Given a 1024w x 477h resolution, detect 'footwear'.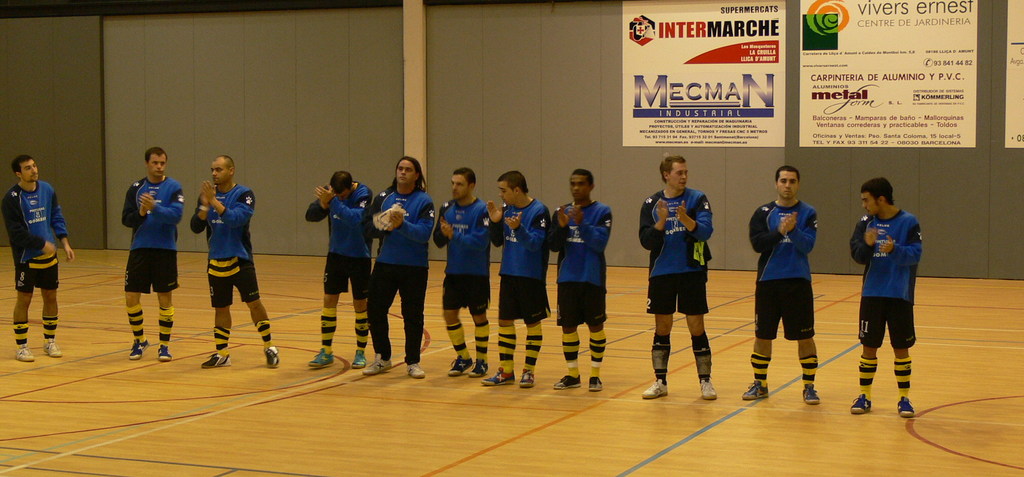
155 342 171 362.
